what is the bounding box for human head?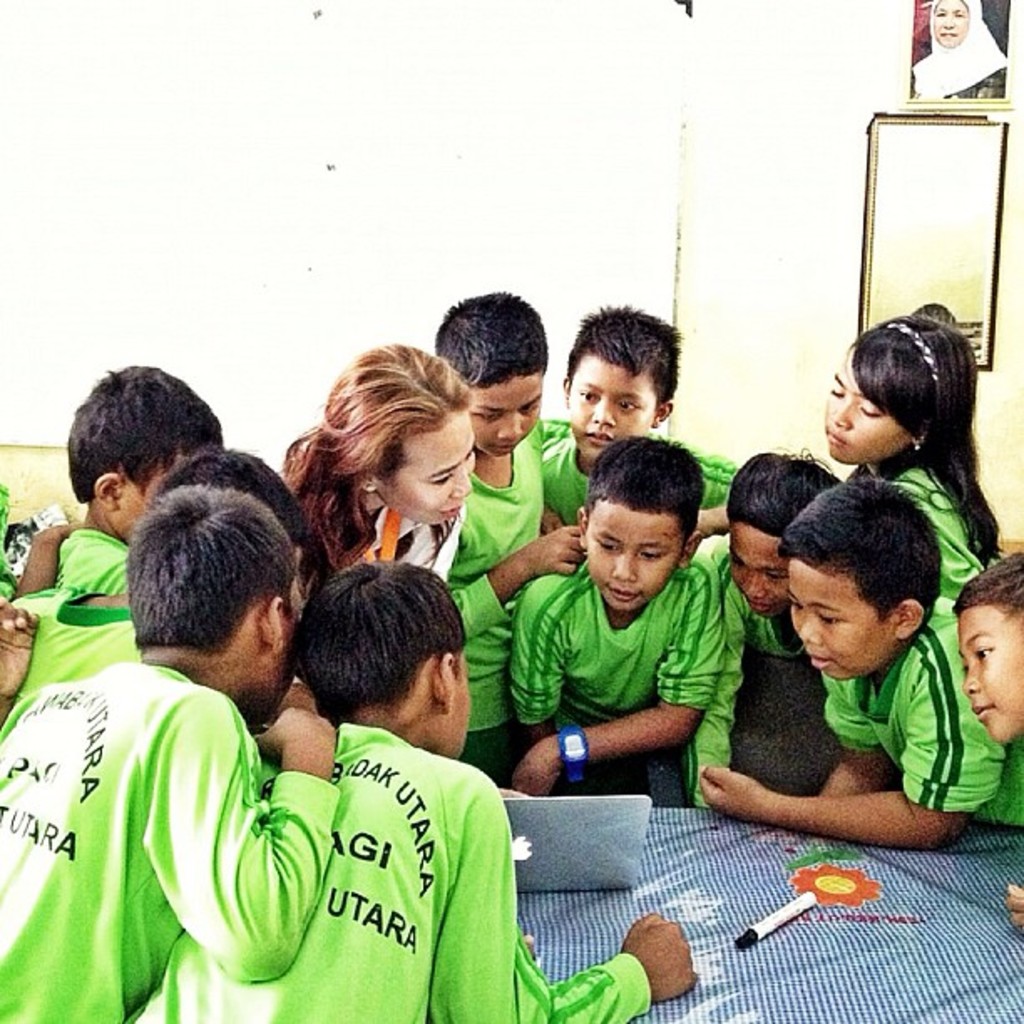
BBox(954, 545, 1022, 745).
